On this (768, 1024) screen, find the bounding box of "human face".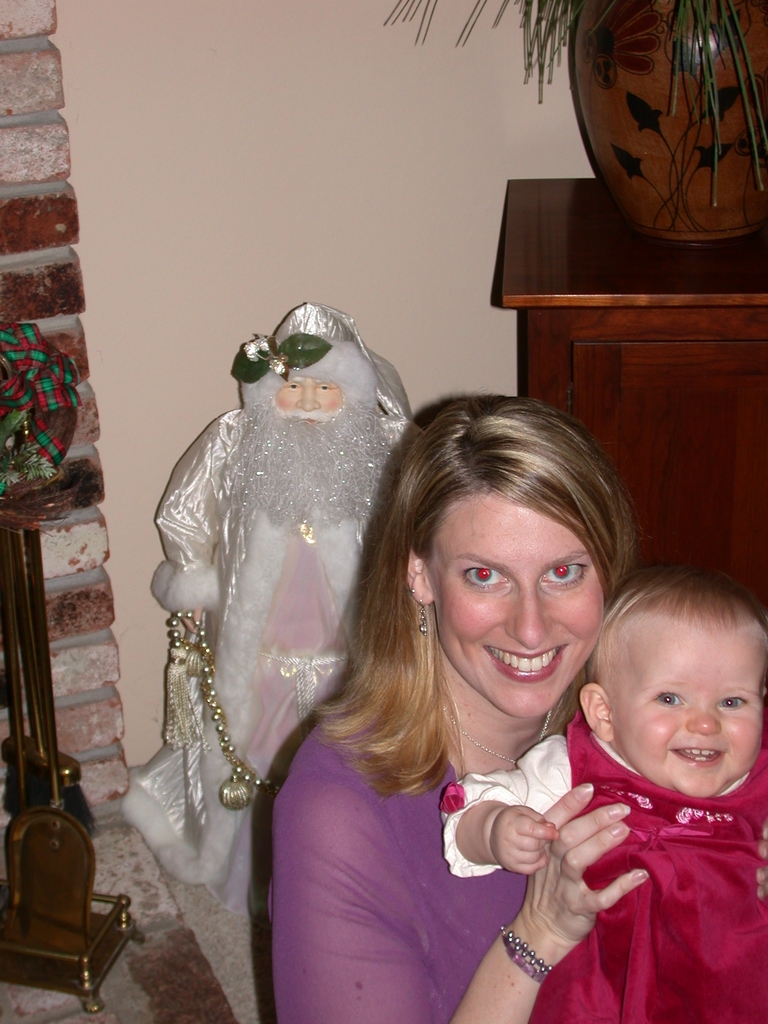
Bounding box: [left=441, top=510, right=590, bottom=713].
